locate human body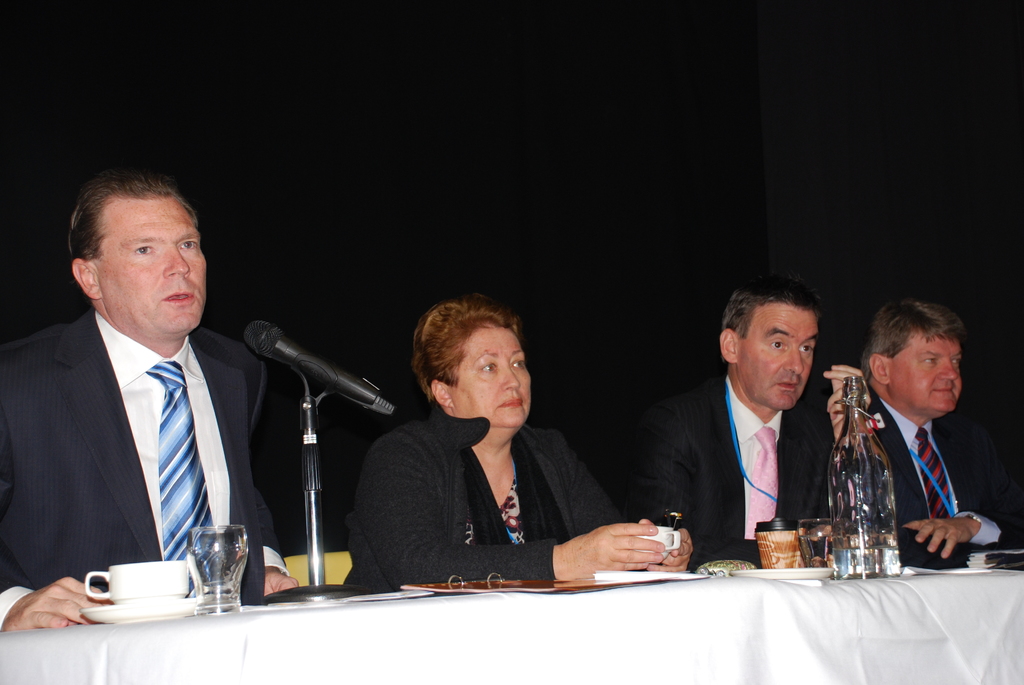
(348,298,692,585)
